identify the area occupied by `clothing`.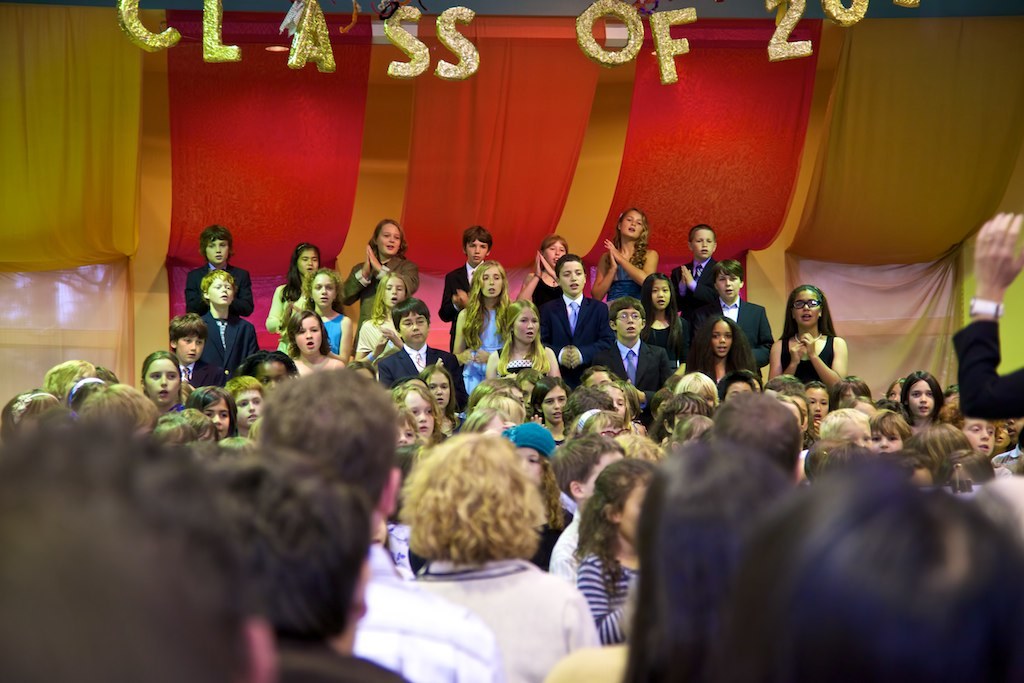
Area: (left=443, top=267, right=471, bottom=312).
